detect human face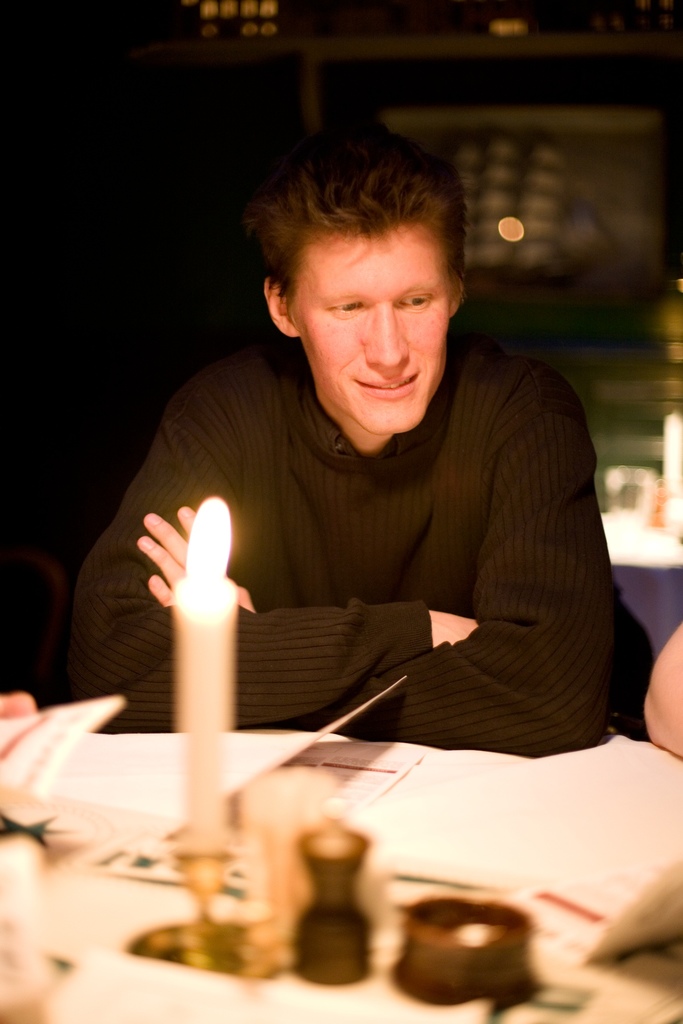
294,235,445,435
